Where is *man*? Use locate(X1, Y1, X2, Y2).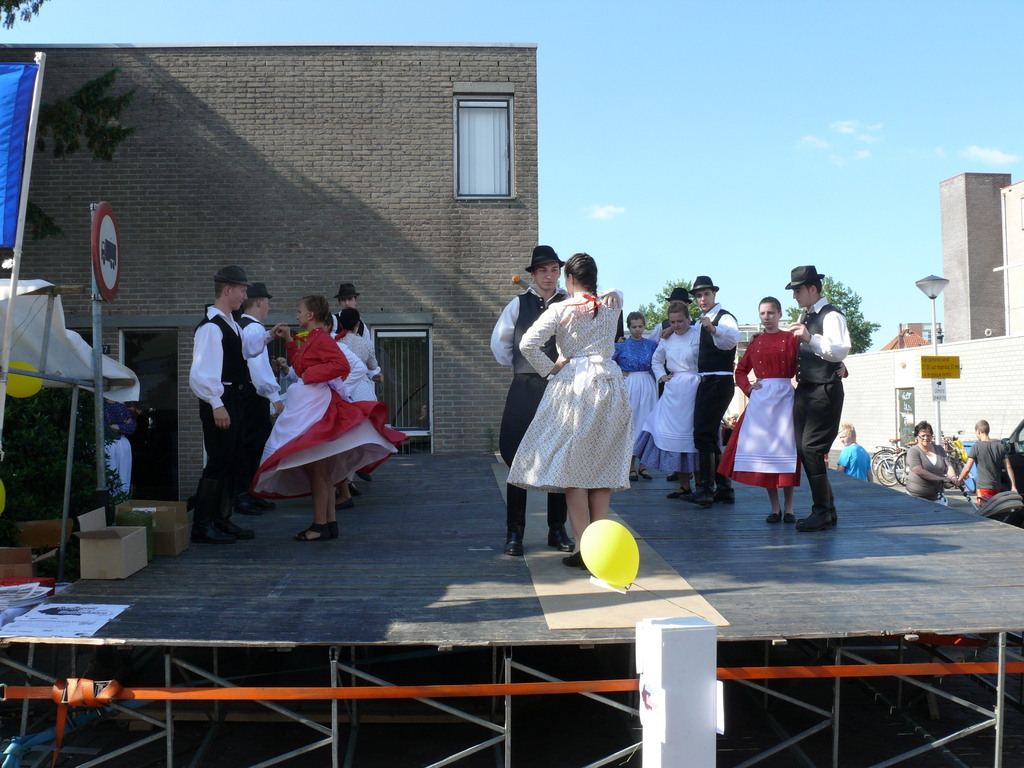
locate(836, 420, 883, 481).
